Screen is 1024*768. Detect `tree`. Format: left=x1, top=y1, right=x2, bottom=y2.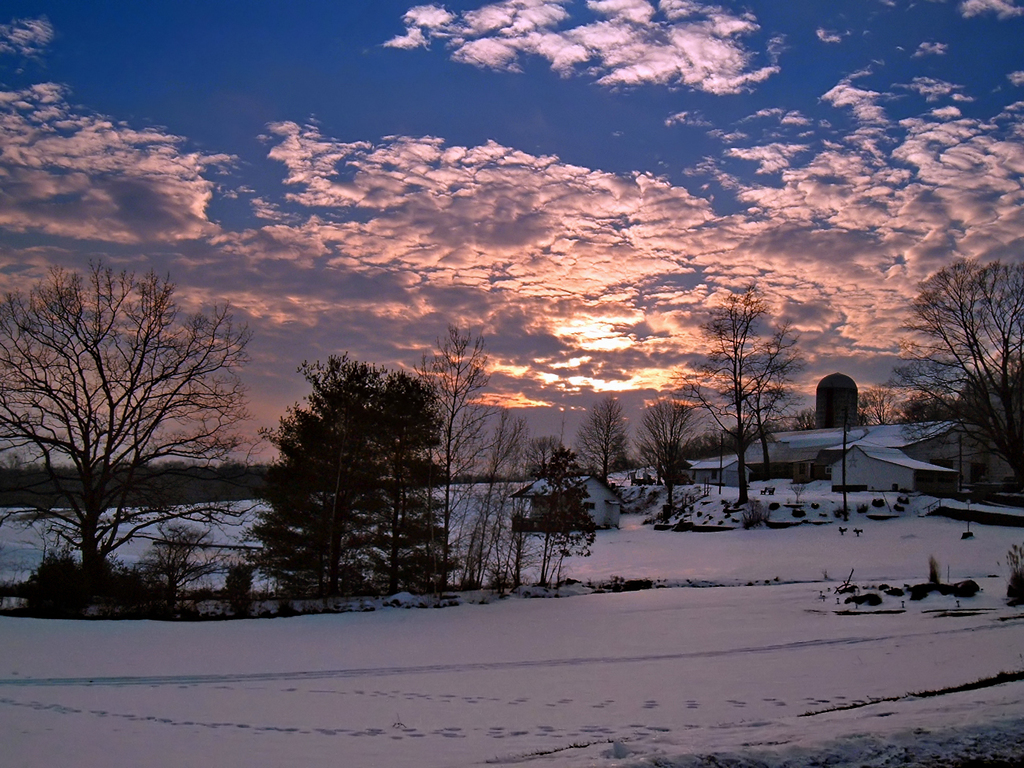
left=884, top=262, right=1023, bottom=472.
